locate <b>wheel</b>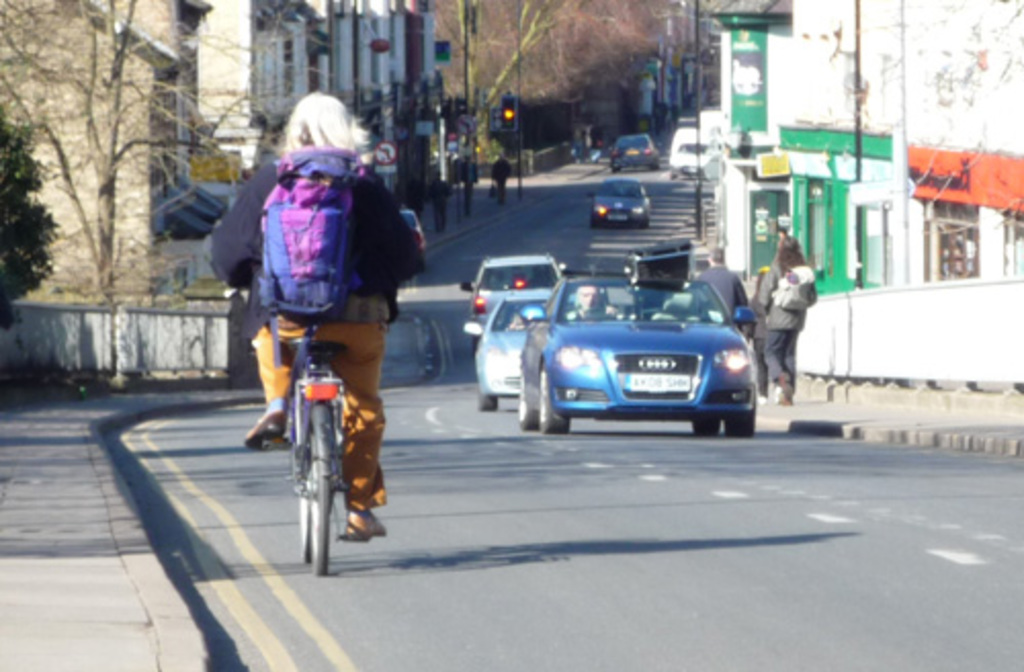
528, 371, 565, 430
